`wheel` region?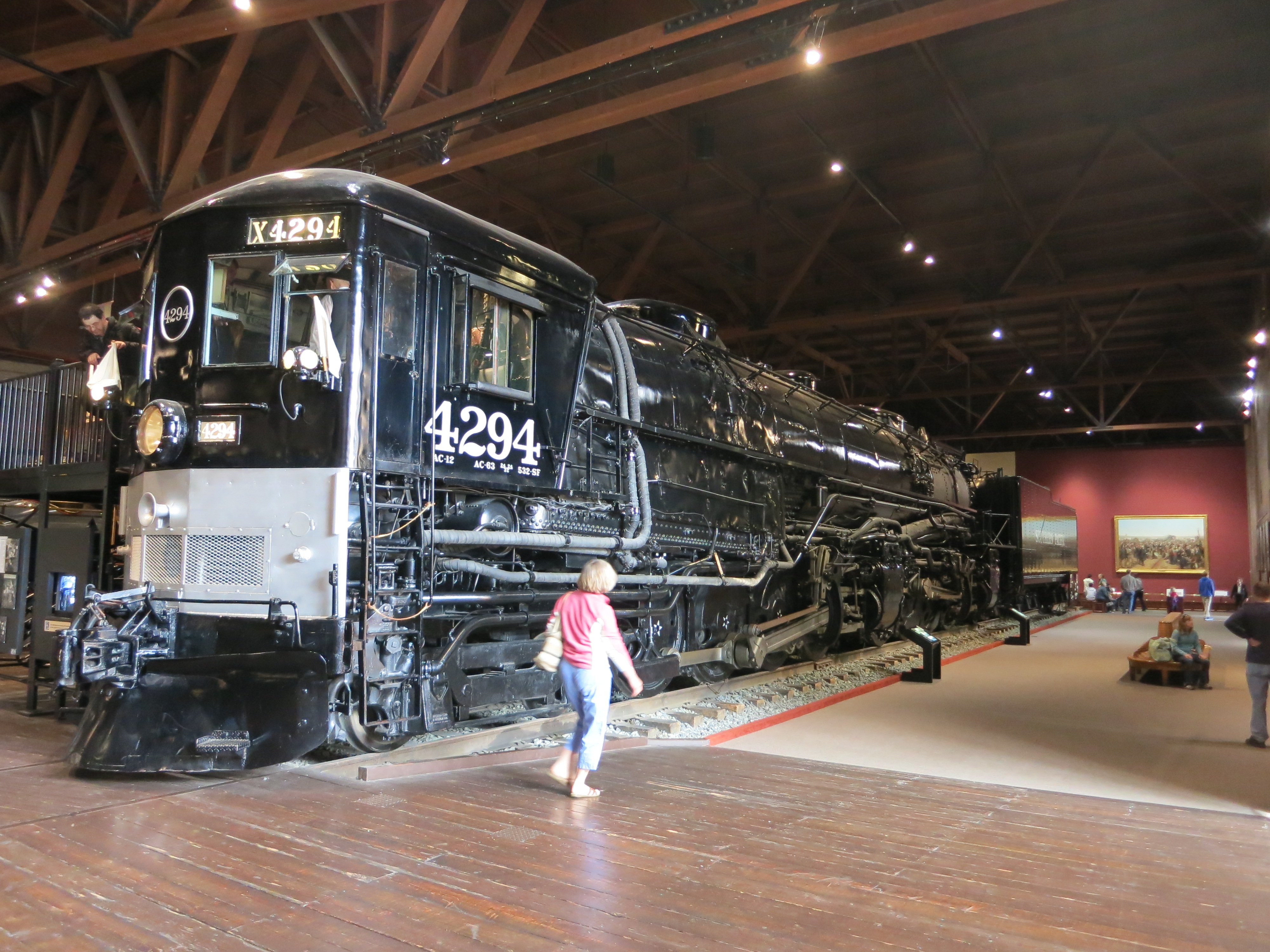
bbox=(108, 219, 131, 240)
